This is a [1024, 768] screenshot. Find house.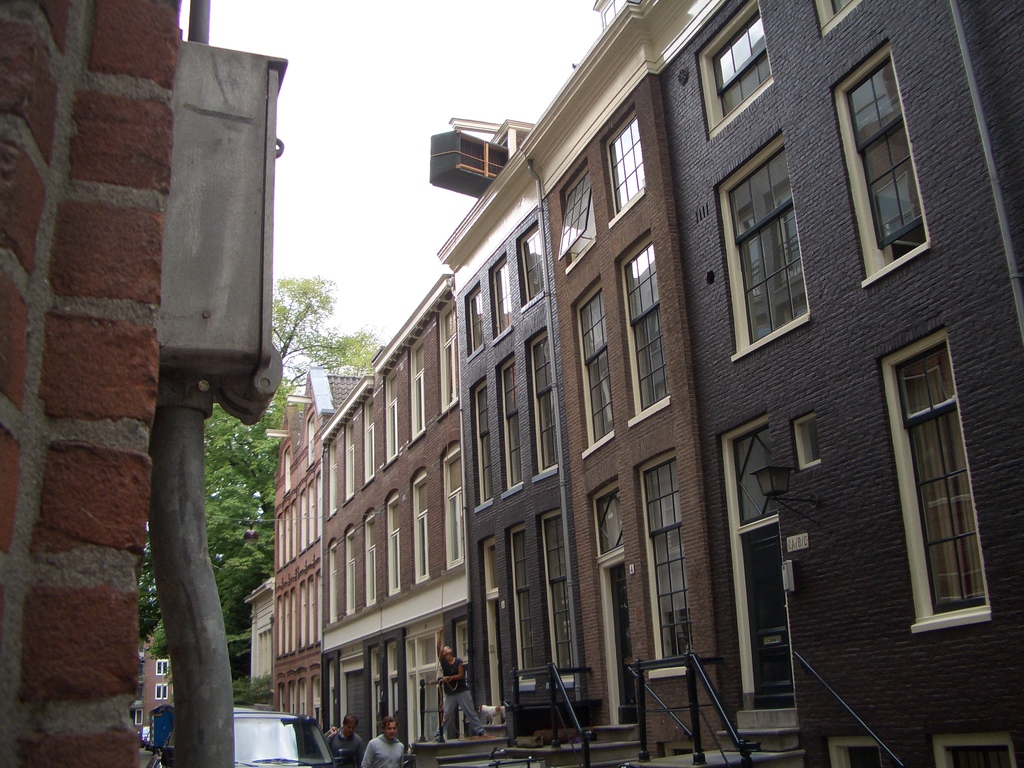
Bounding box: left=264, top=369, right=359, bottom=725.
